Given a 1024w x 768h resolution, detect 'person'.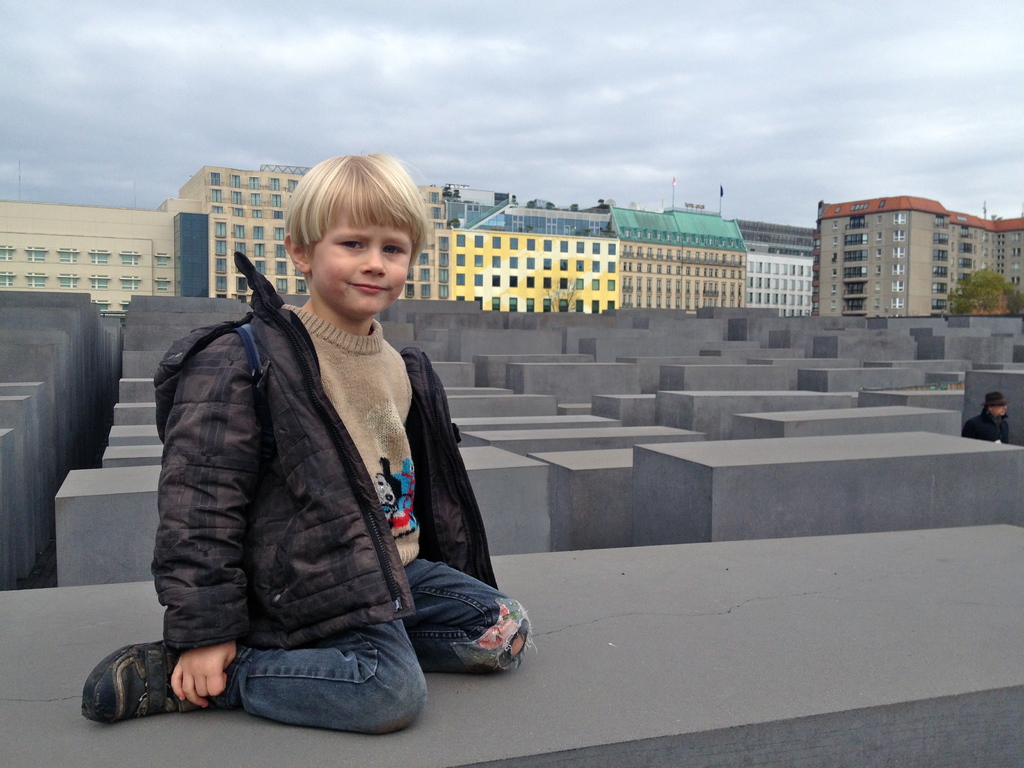
{"x1": 81, "y1": 145, "x2": 532, "y2": 720}.
